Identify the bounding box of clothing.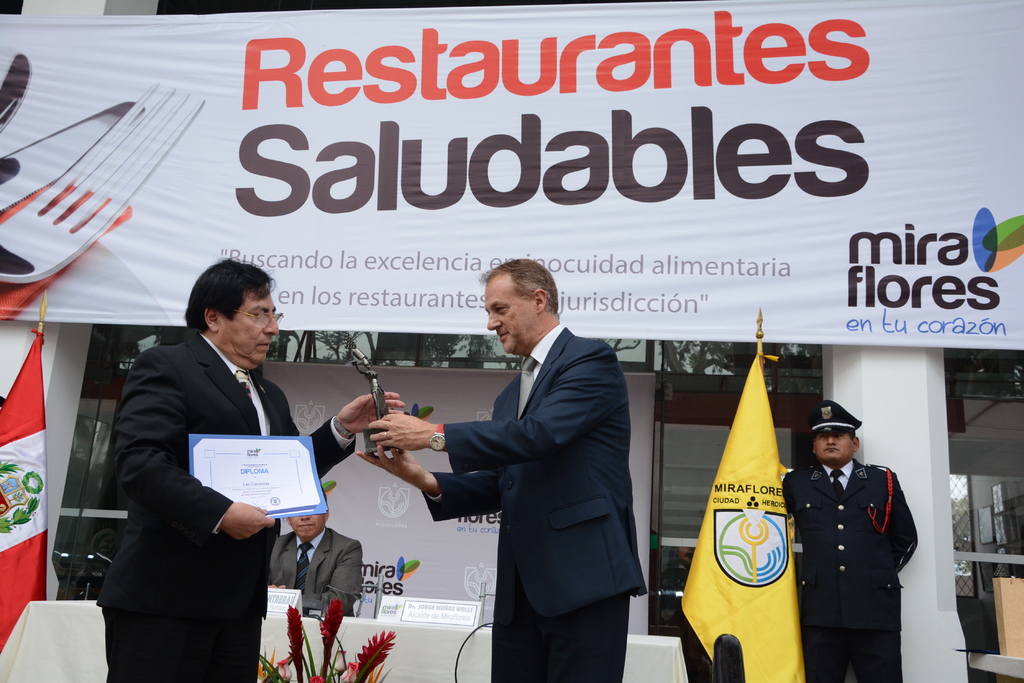
box=[793, 434, 916, 661].
